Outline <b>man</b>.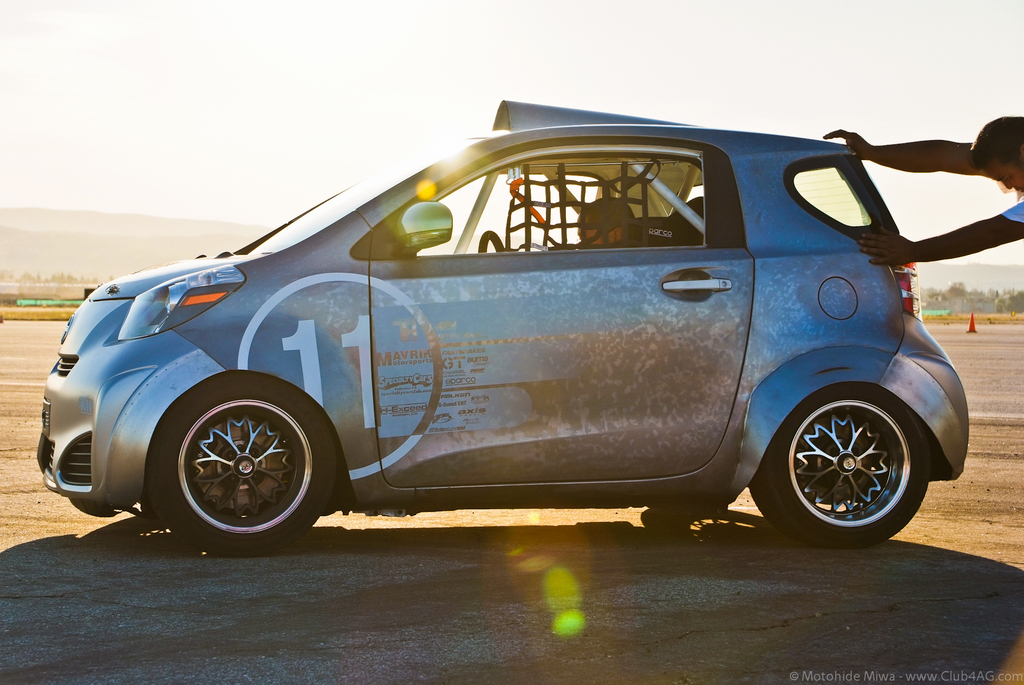
Outline: BBox(824, 101, 1023, 264).
